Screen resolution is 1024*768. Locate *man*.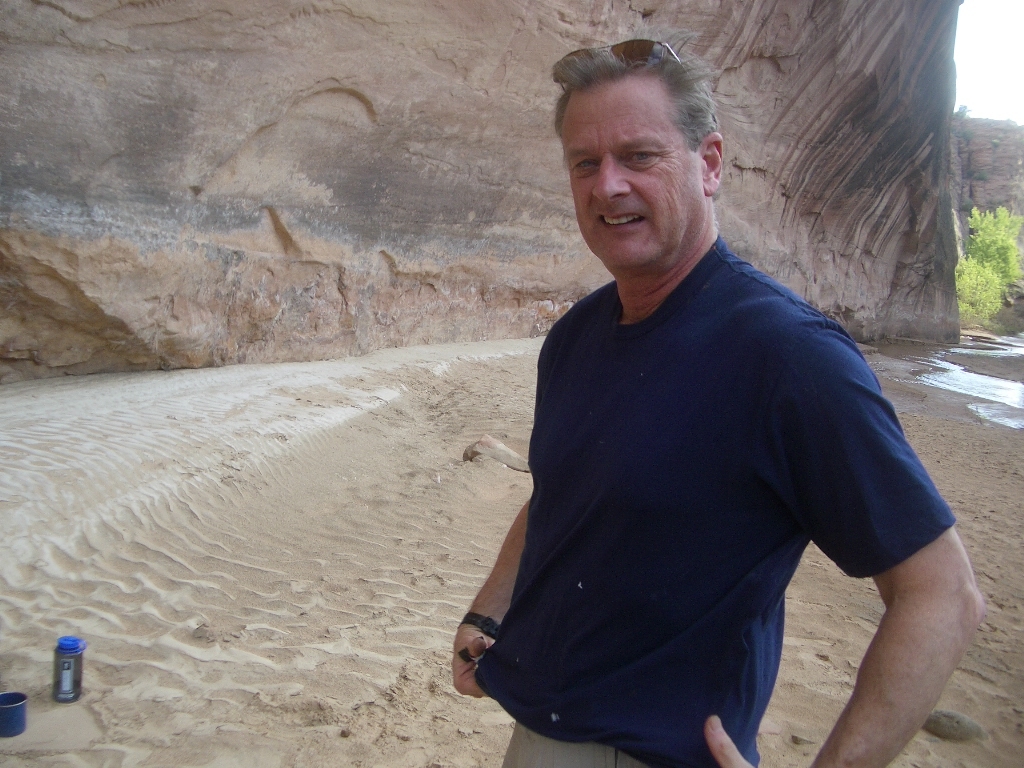
x1=429, y1=49, x2=942, y2=758.
